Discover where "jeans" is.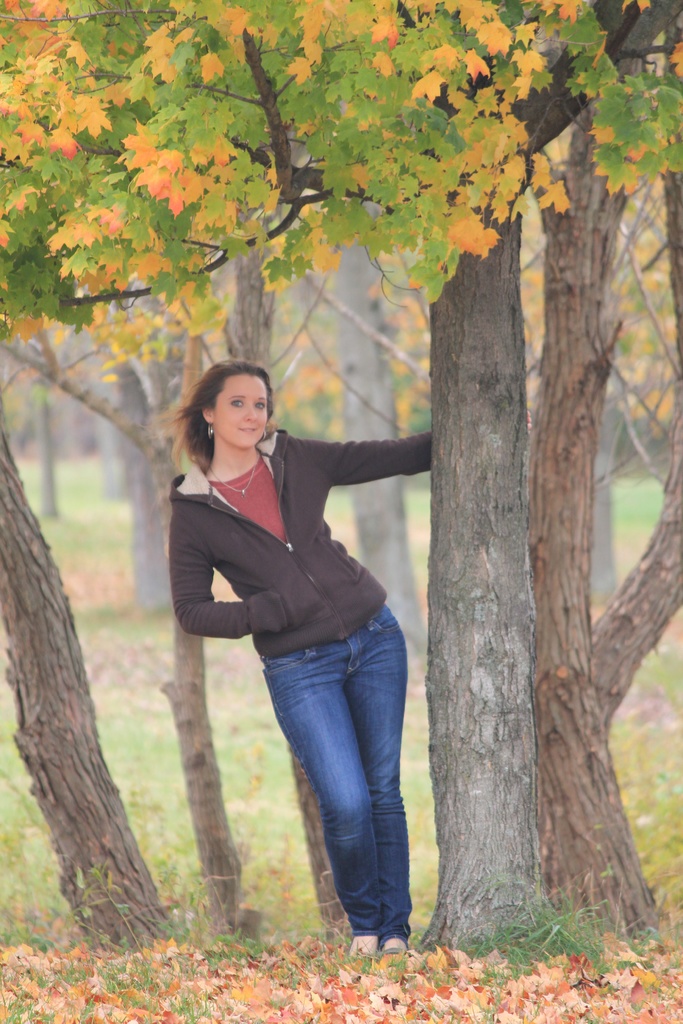
Discovered at left=235, top=627, right=419, bottom=948.
